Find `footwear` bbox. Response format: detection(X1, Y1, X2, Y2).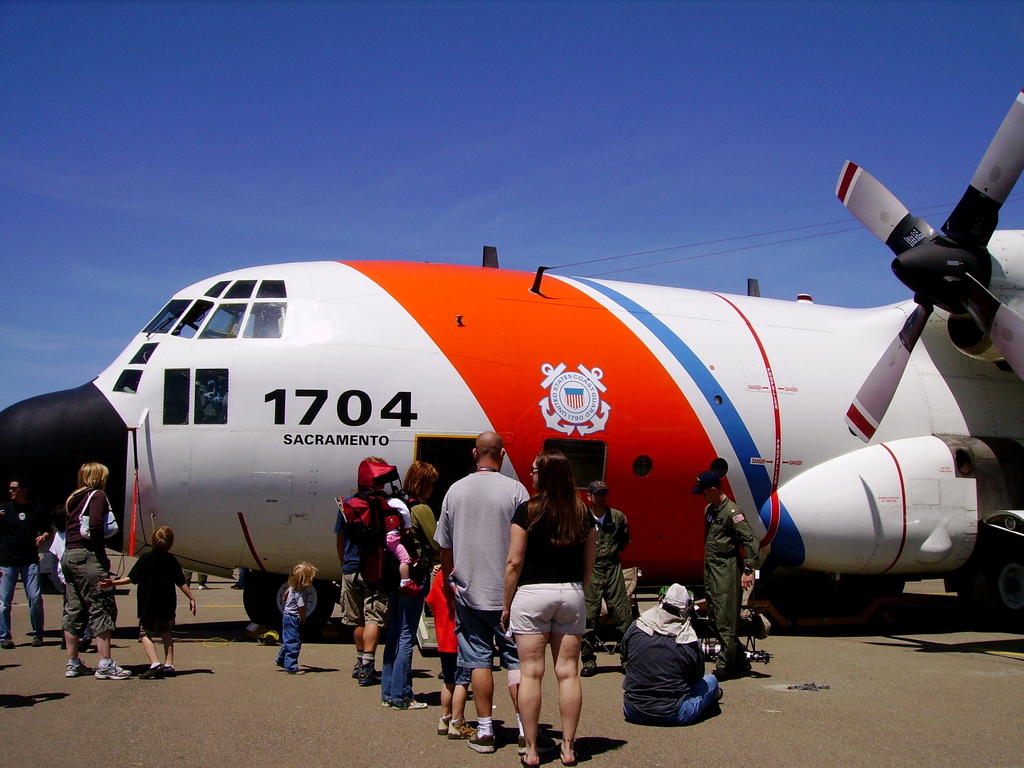
detection(722, 662, 757, 678).
